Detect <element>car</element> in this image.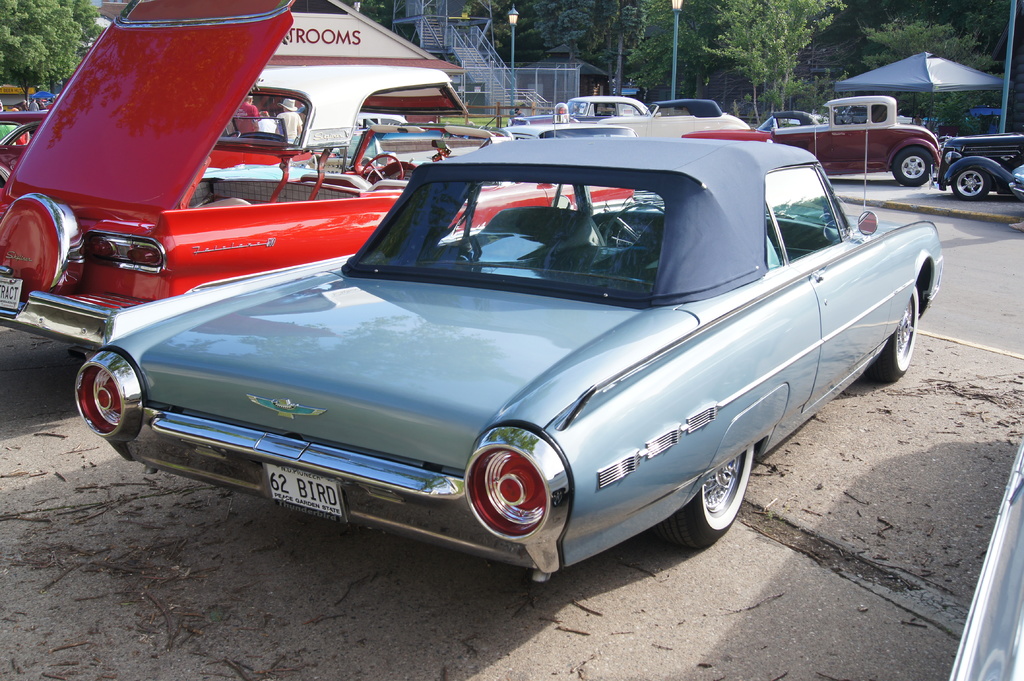
Detection: <region>493, 117, 634, 135</region>.
